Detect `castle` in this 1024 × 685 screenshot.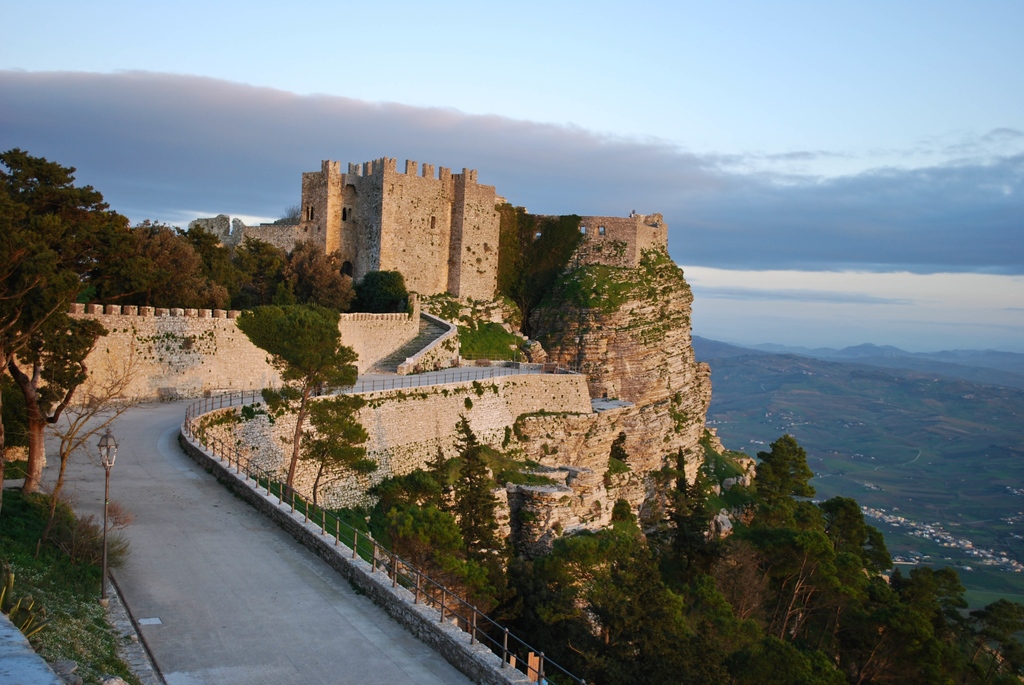
Detection: 225 130 703 427.
